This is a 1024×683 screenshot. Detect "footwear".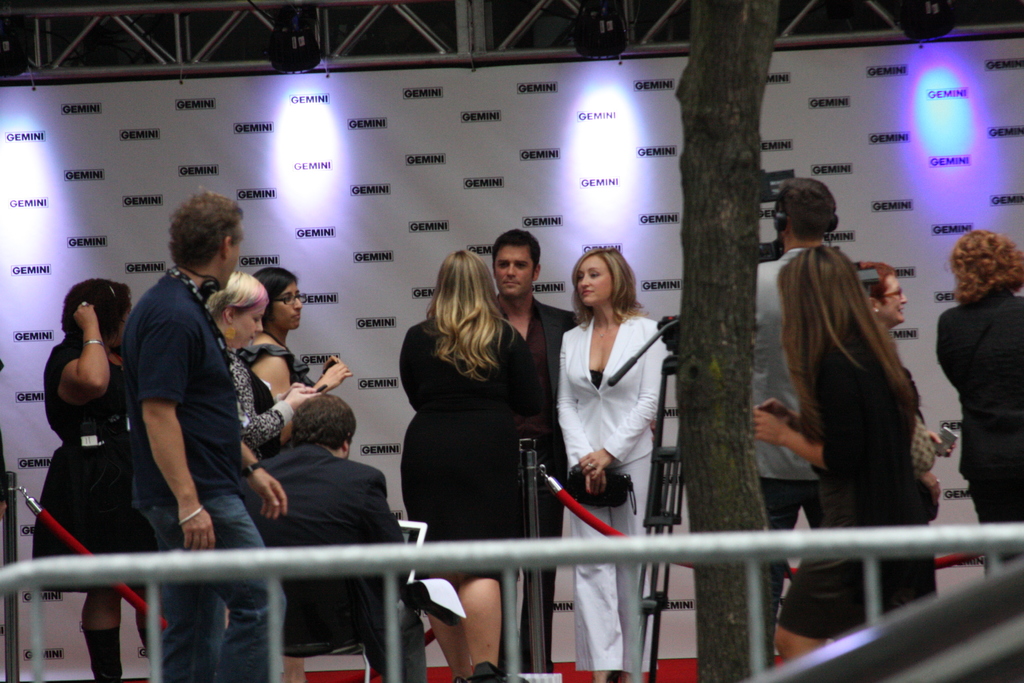
BBox(77, 629, 124, 682).
